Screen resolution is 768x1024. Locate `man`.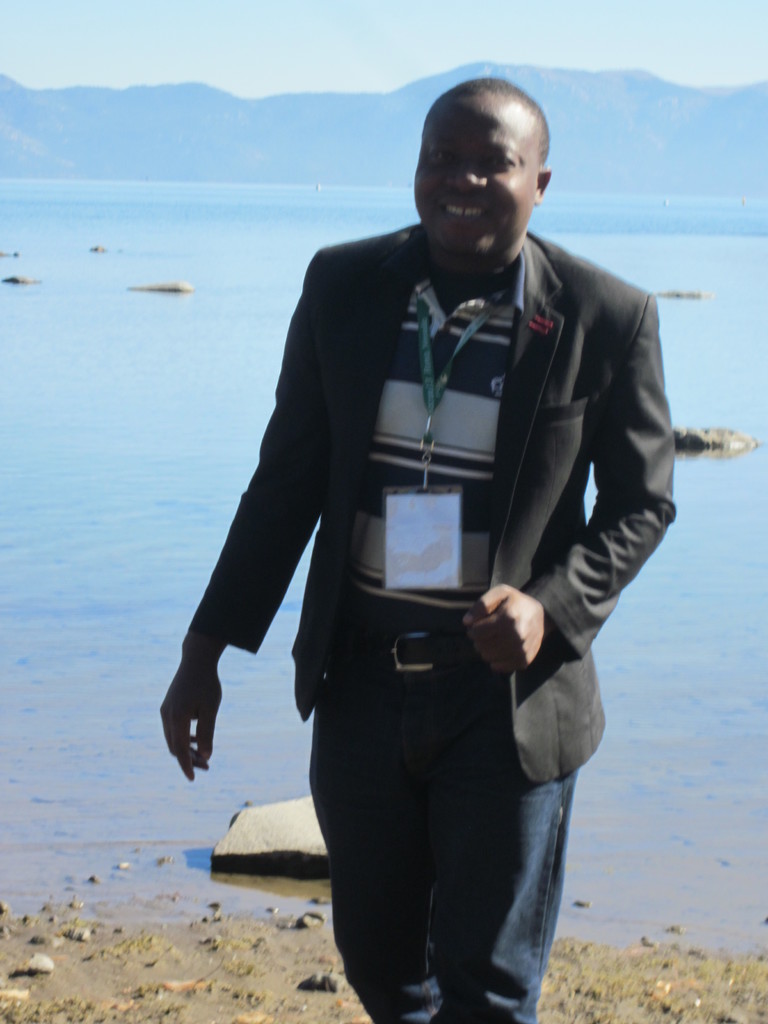
detection(187, 79, 670, 985).
